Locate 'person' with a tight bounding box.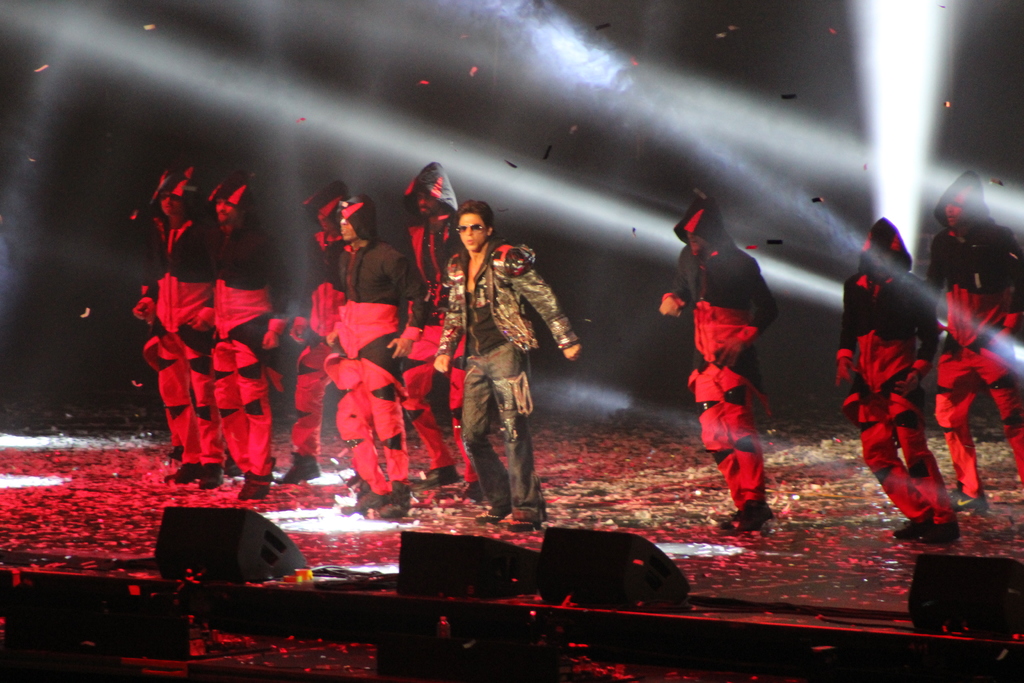
(287,172,358,494).
